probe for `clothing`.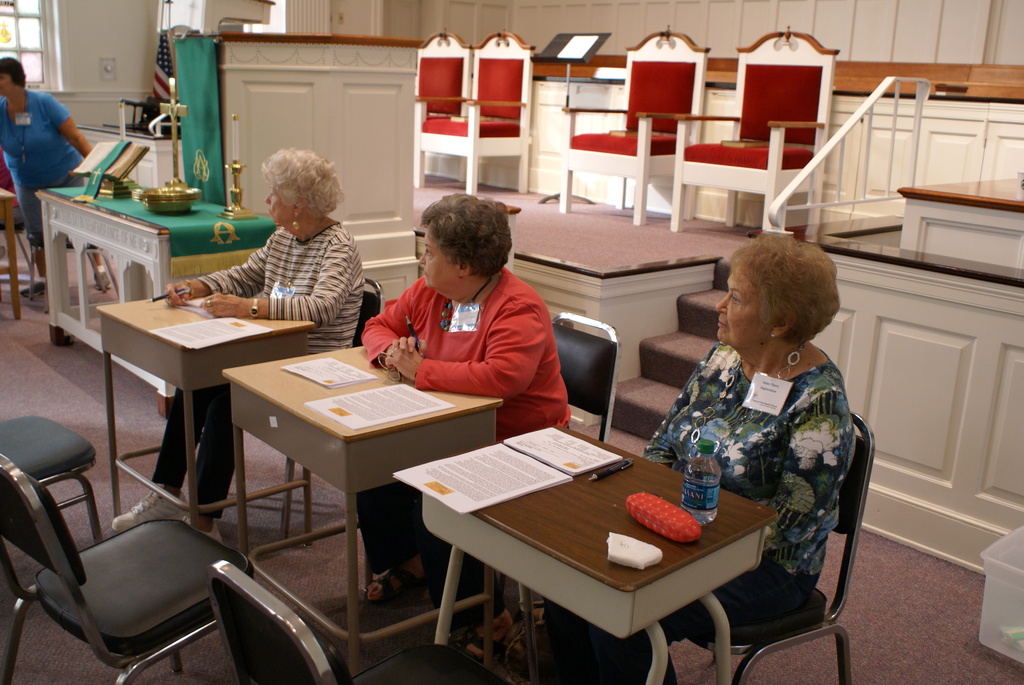
Probe result: bbox(359, 267, 579, 602).
